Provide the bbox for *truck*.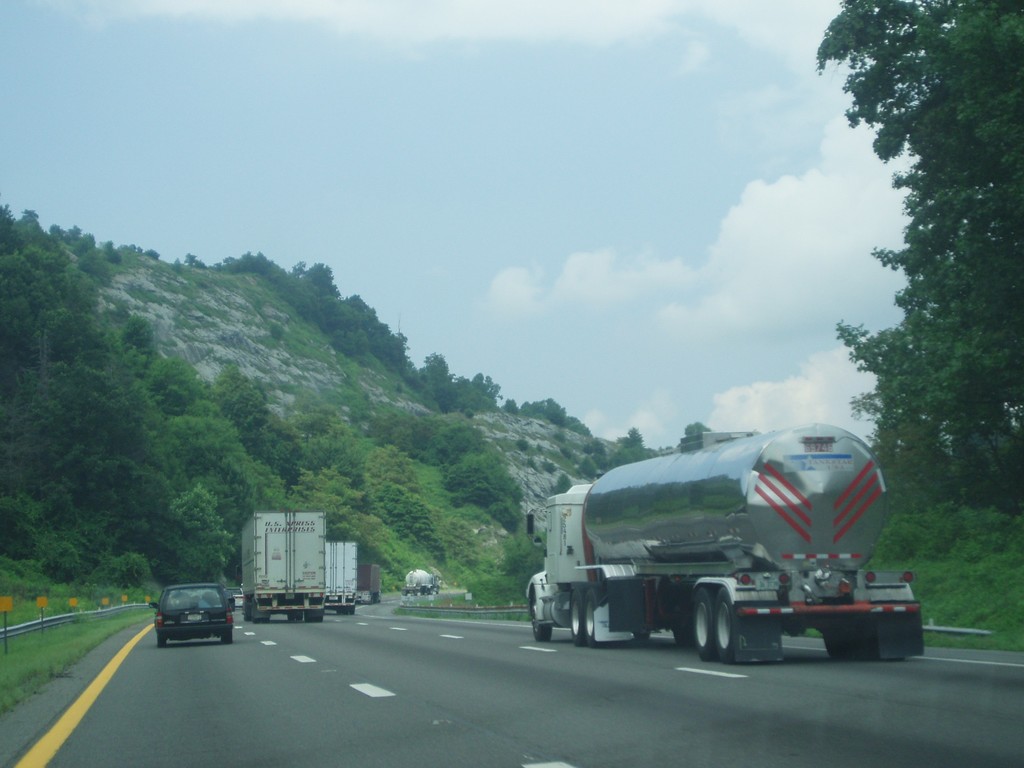
323/541/358/616.
